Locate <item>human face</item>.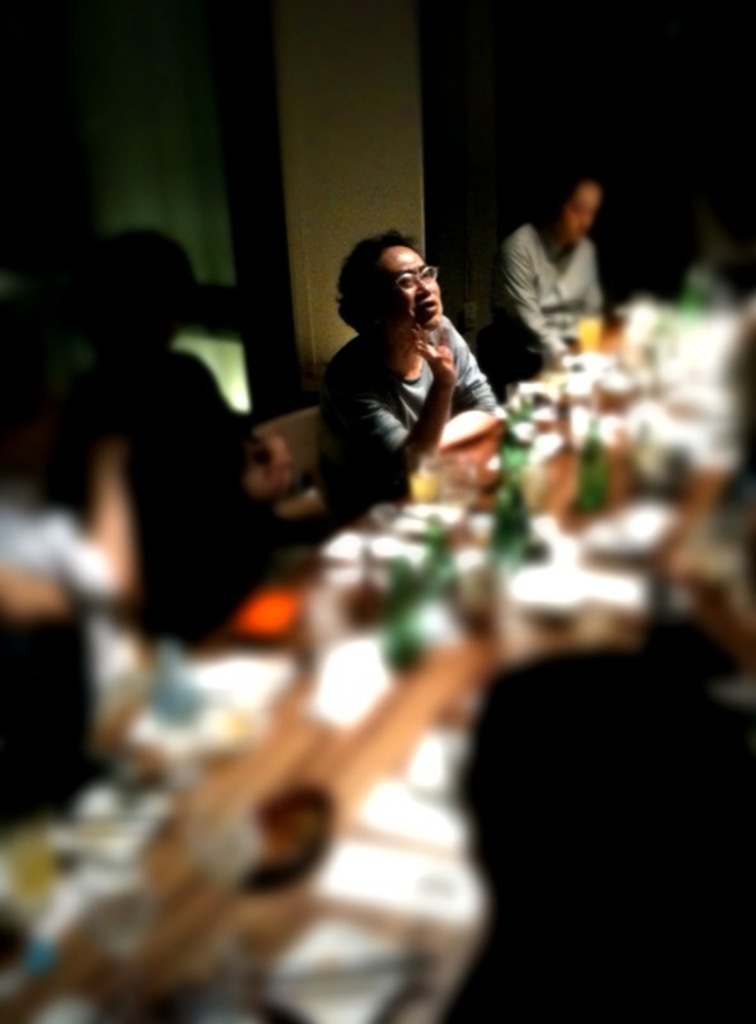
Bounding box: <box>374,246,445,338</box>.
